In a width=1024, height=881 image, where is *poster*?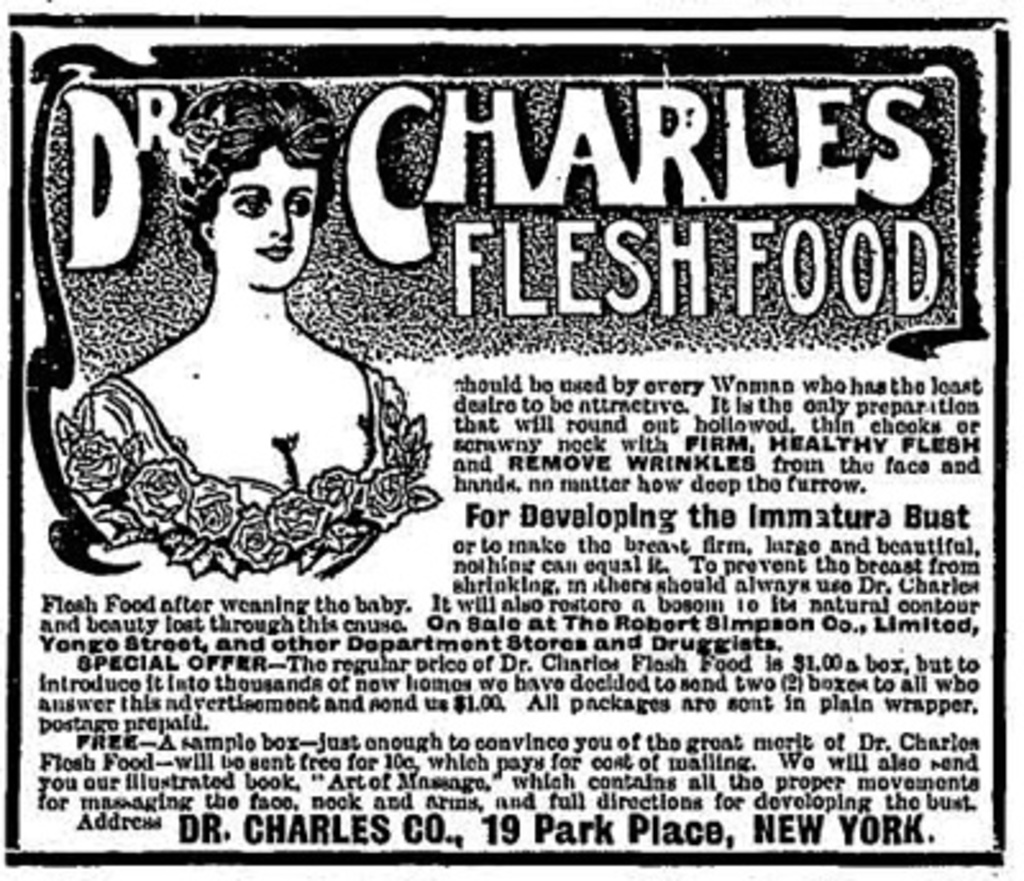
bbox(0, 0, 1021, 878).
